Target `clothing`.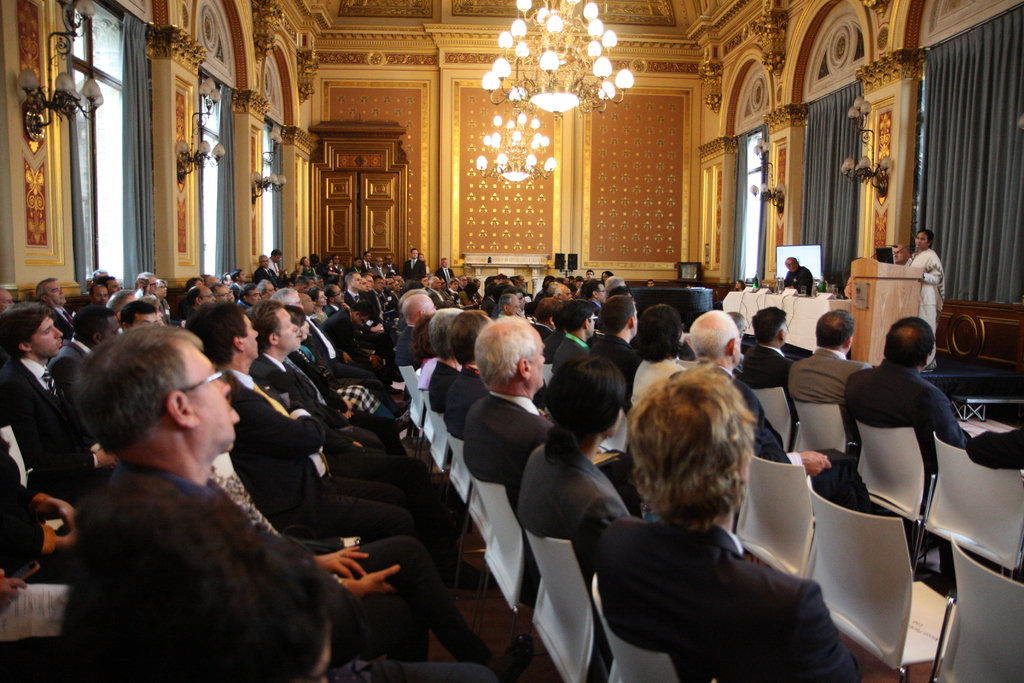
Target region: x1=745 y1=345 x2=788 y2=390.
